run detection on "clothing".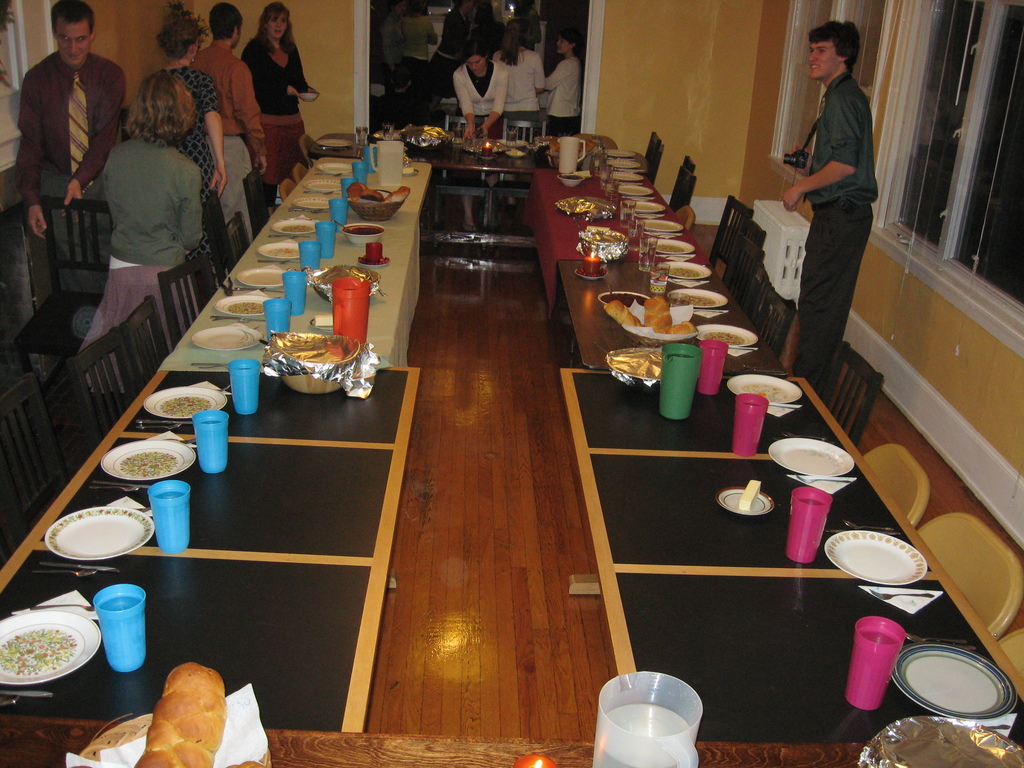
Result: (left=10, top=35, right=132, bottom=202).
